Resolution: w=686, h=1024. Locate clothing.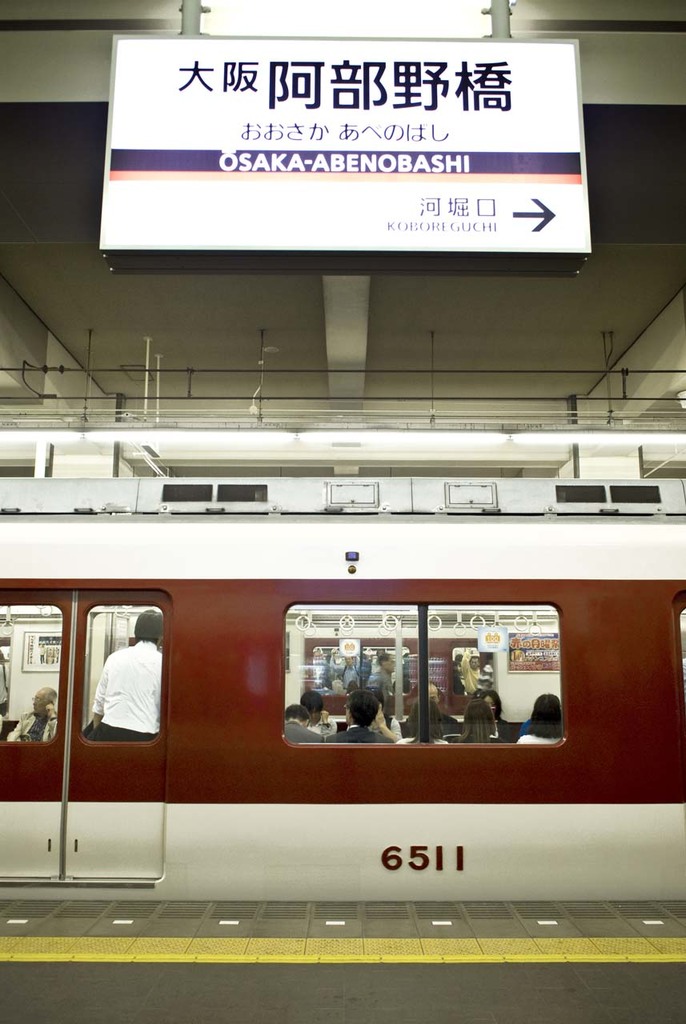
crop(283, 724, 327, 740).
